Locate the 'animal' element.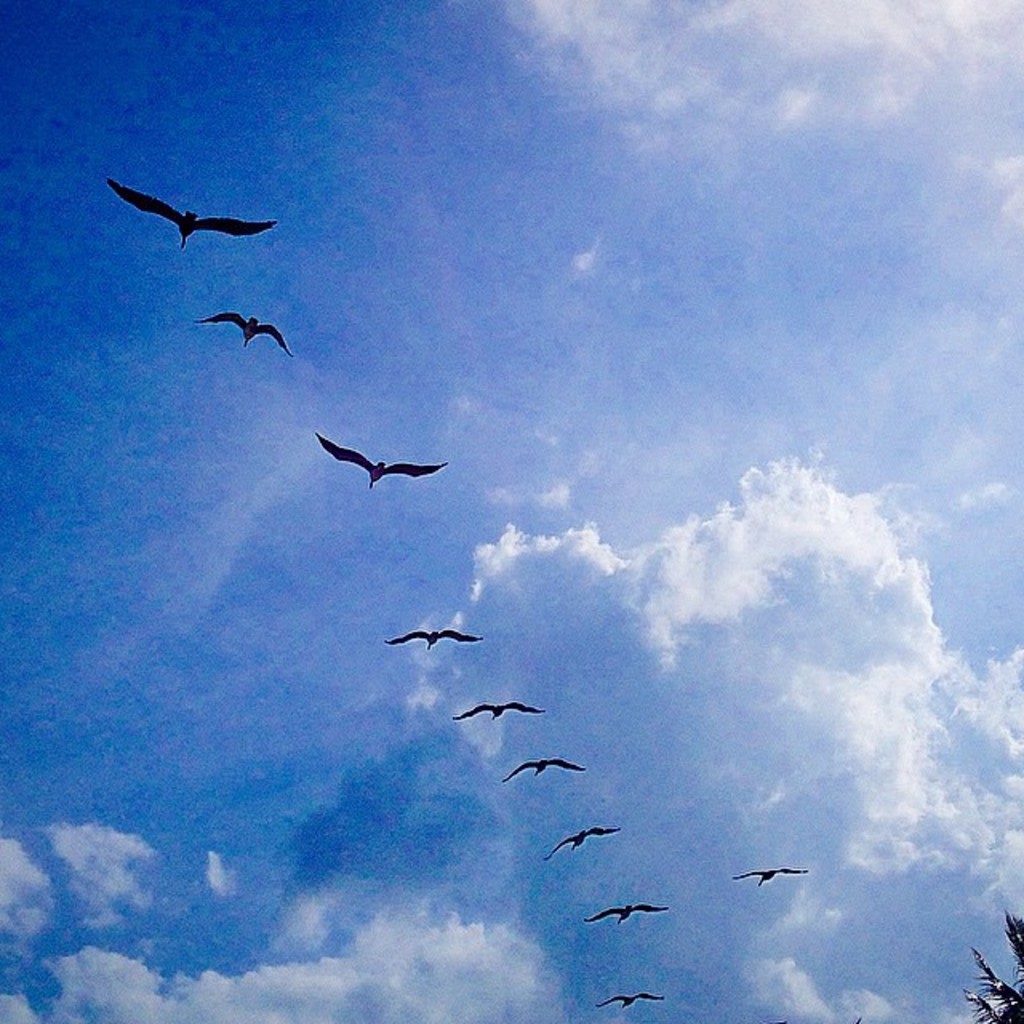
Element bbox: <region>387, 630, 482, 653</region>.
